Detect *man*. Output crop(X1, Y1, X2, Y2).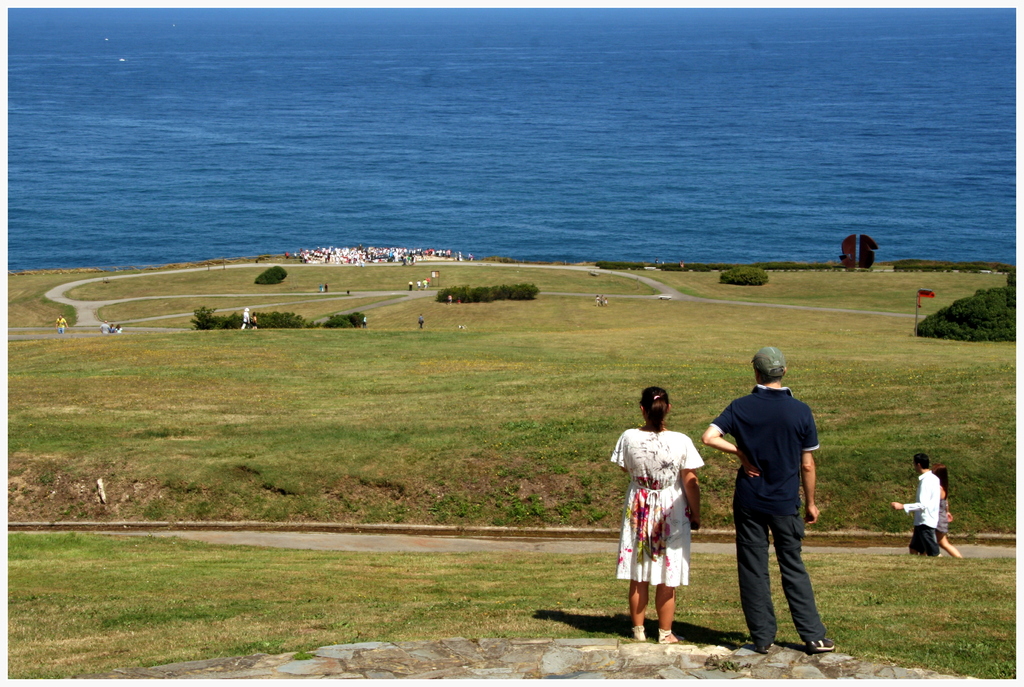
crop(893, 452, 952, 556).
